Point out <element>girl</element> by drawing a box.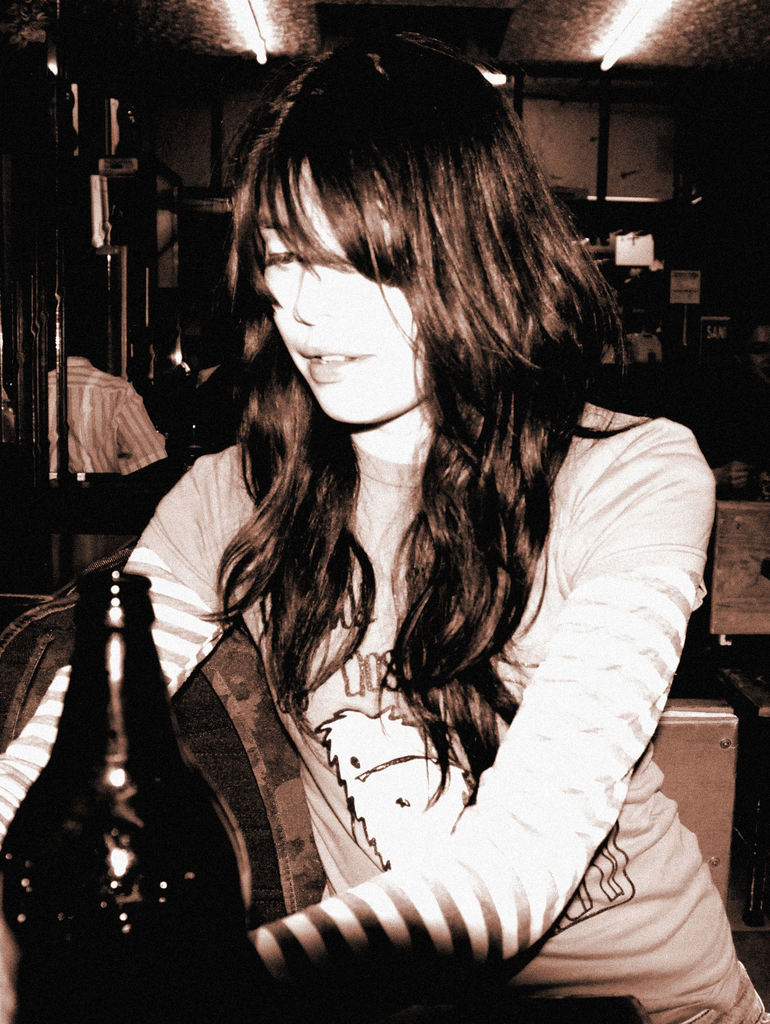
left=0, top=39, right=769, bottom=1023.
